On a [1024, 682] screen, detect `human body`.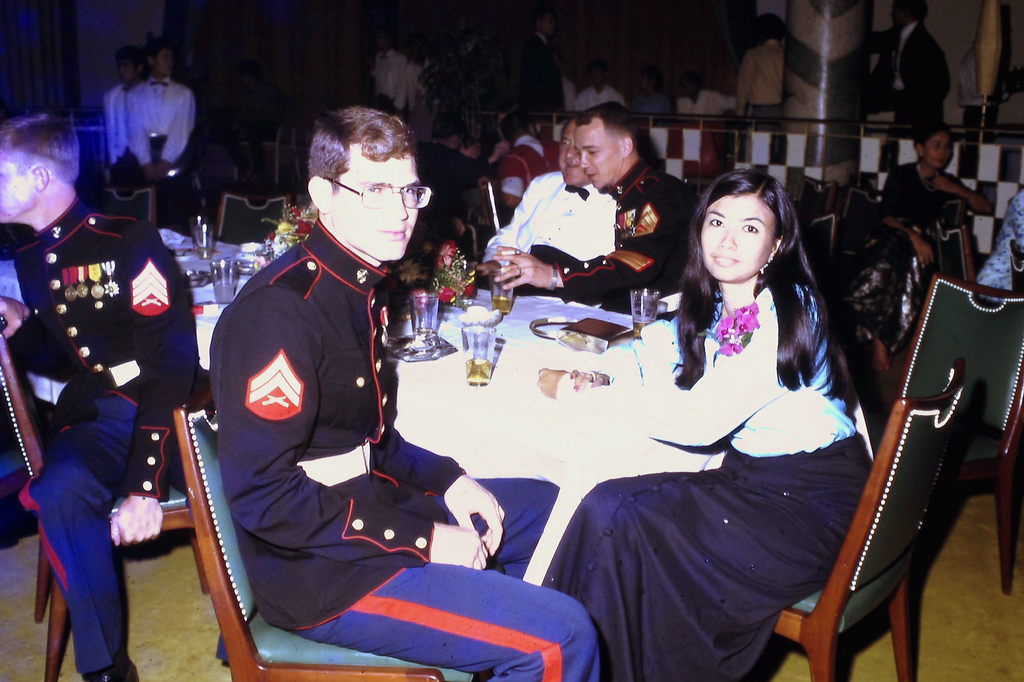
BBox(736, 40, 783, 128).
